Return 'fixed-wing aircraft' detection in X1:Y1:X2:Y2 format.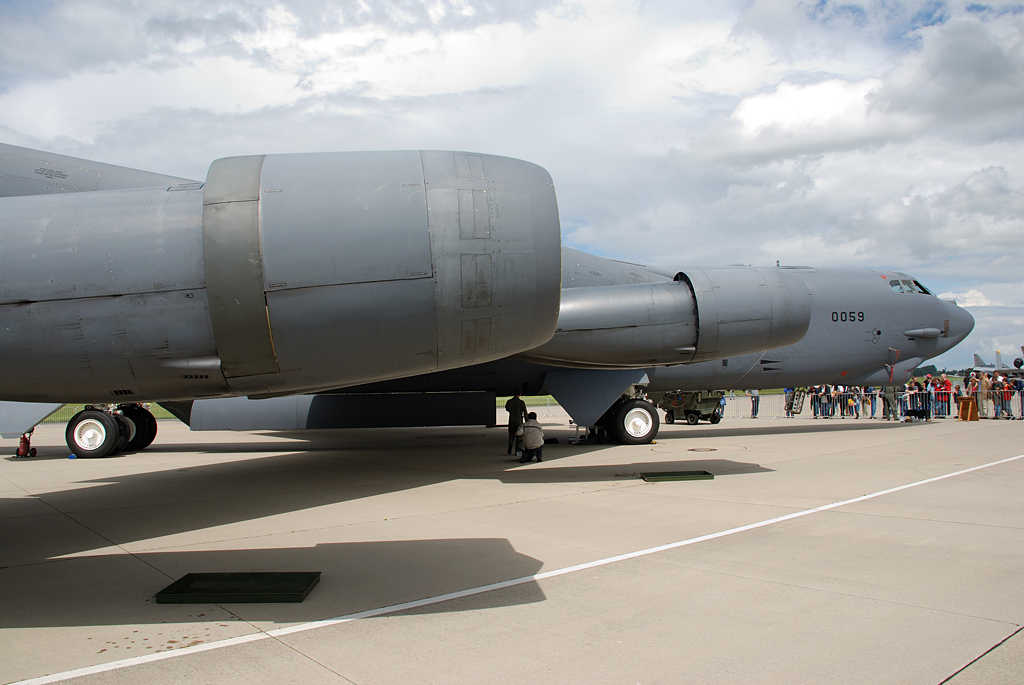
0:244:972:452.
